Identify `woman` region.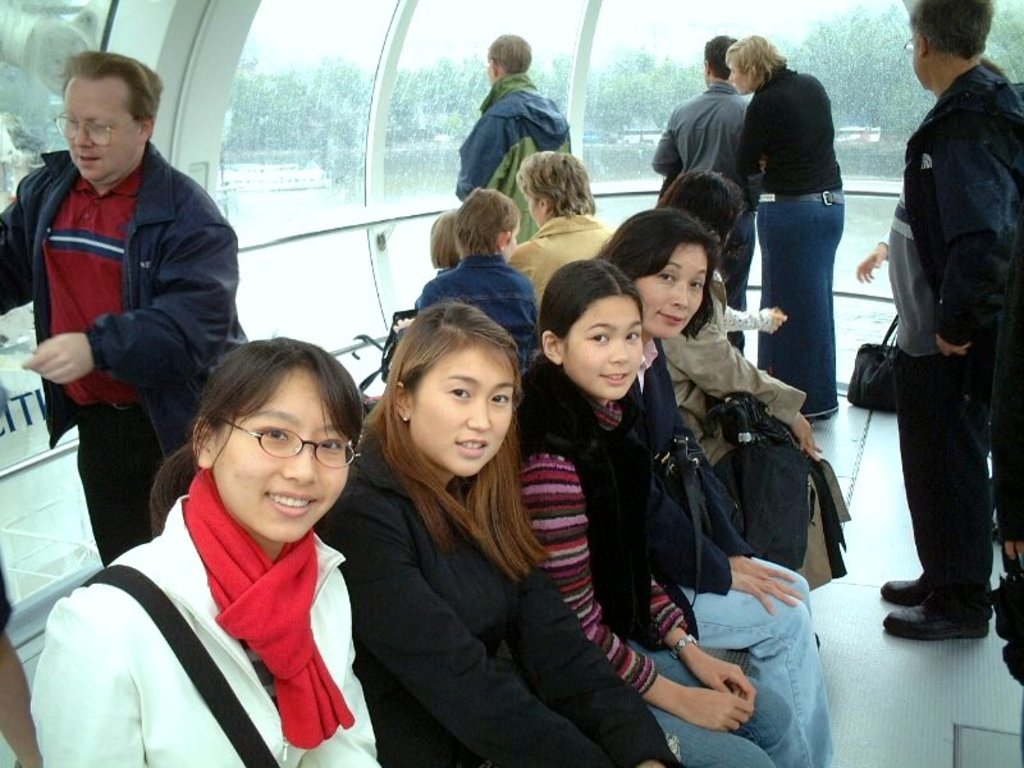
Region: detection(32, 333, 383, 767).
